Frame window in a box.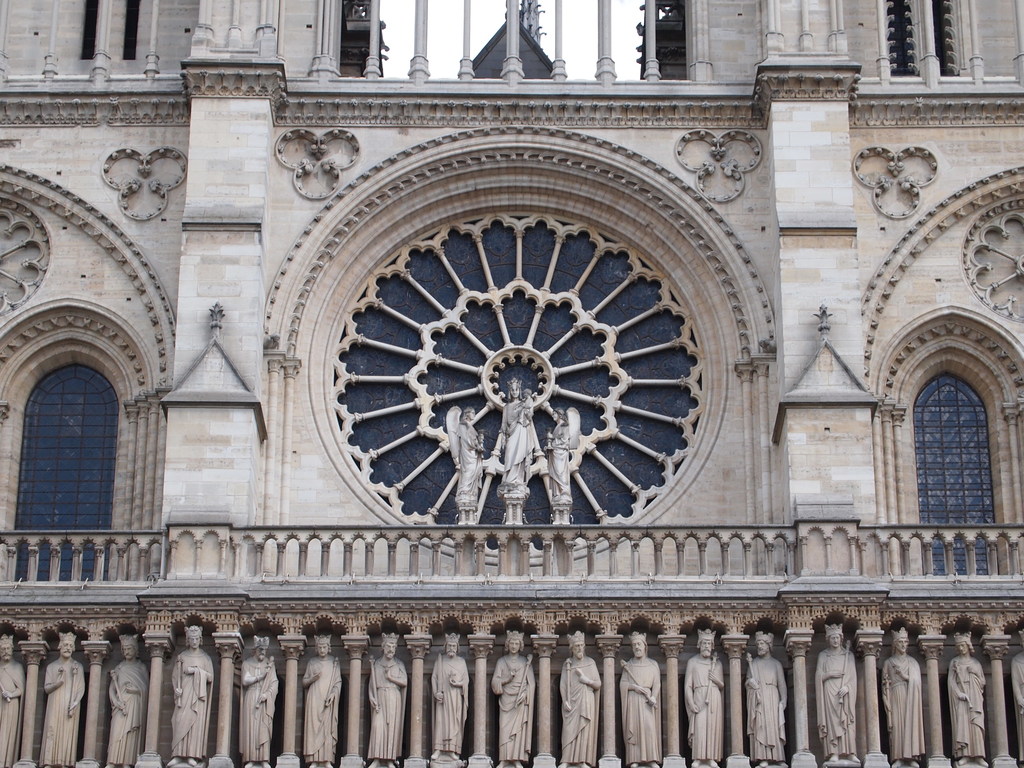
select_region(868, 307, 1023, 584).
